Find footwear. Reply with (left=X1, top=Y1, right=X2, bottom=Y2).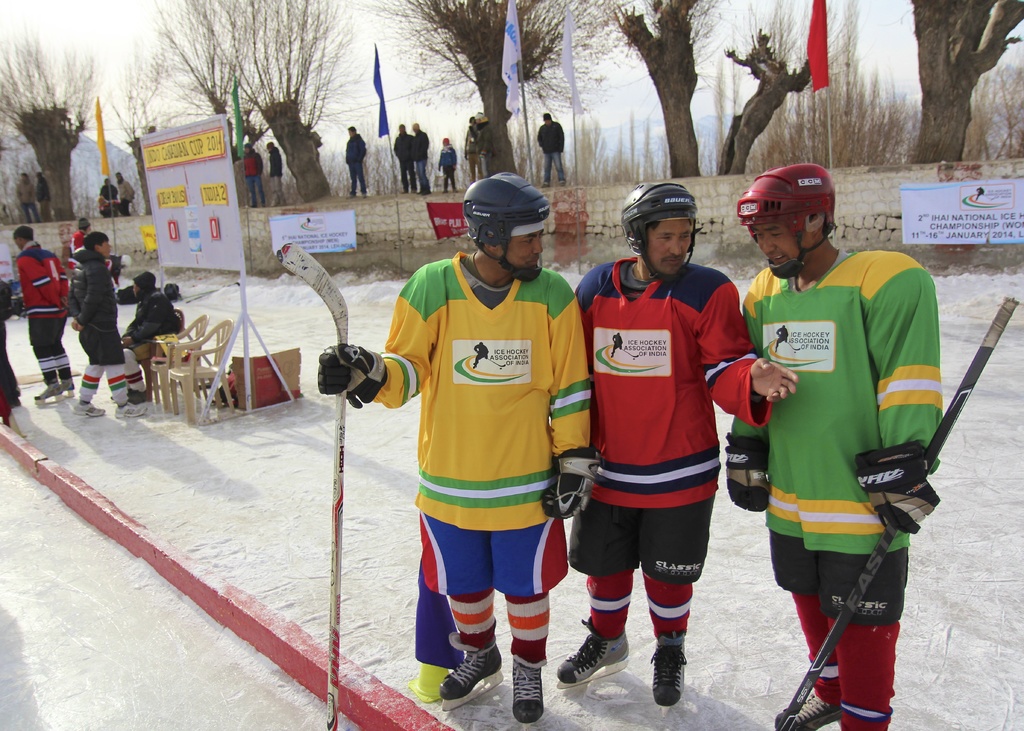
(left=35, top=383, right=74, bottom=398).
